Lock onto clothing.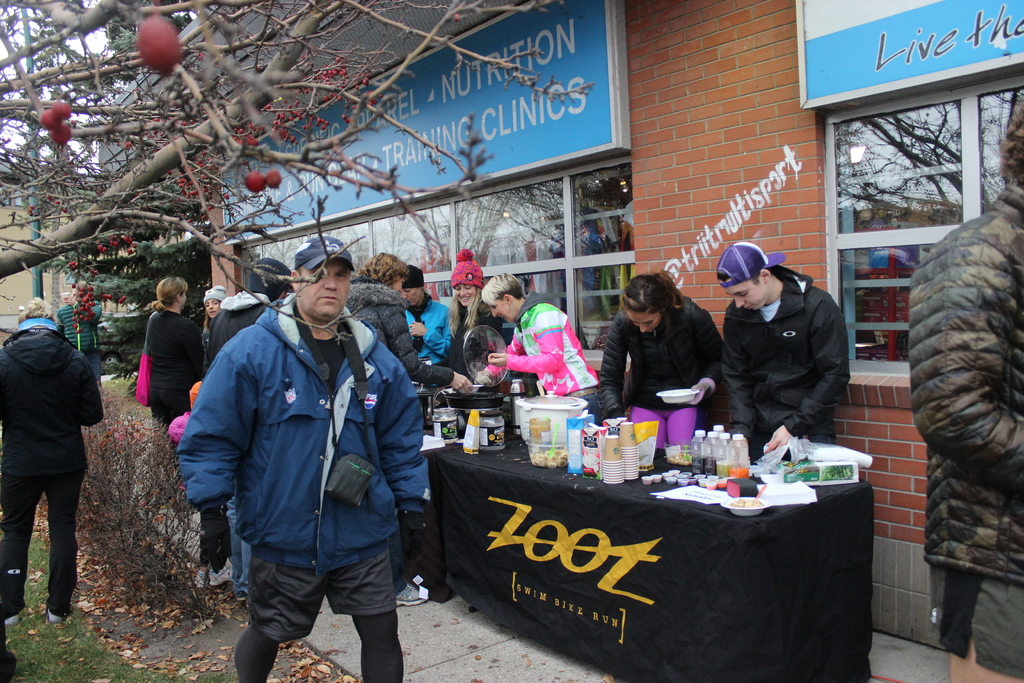
Locked: x1=446 y1=304 x2=508 y2=378.
